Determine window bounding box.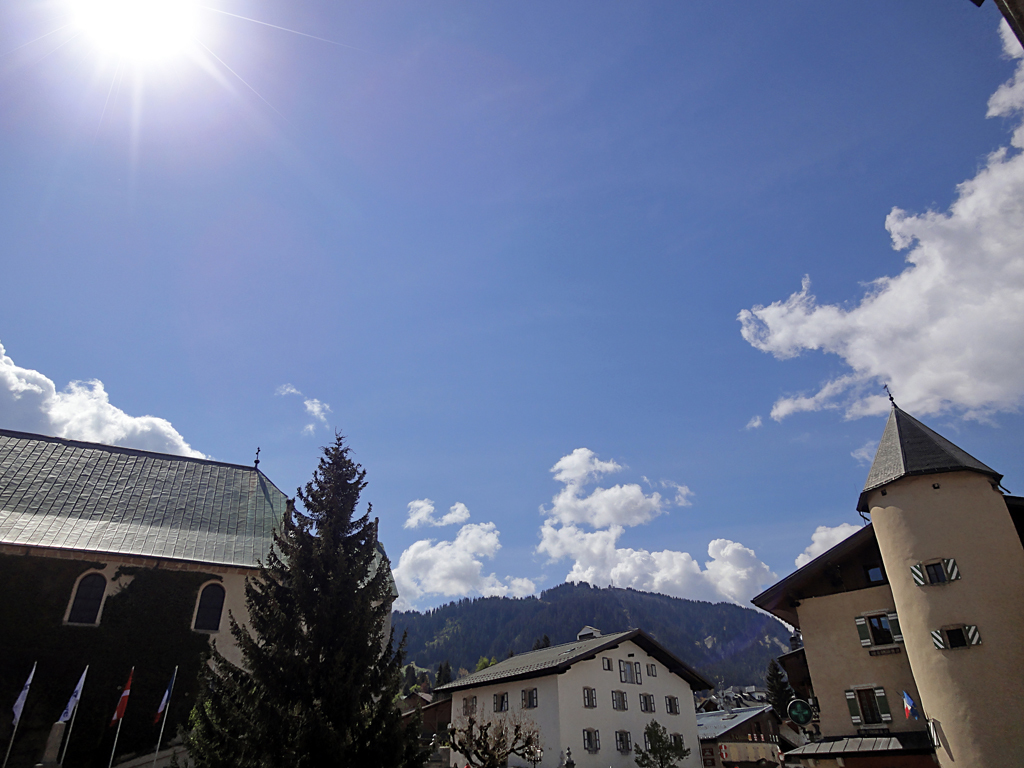
Determined: x1=617 y1=731 x2=633 y2=753.
